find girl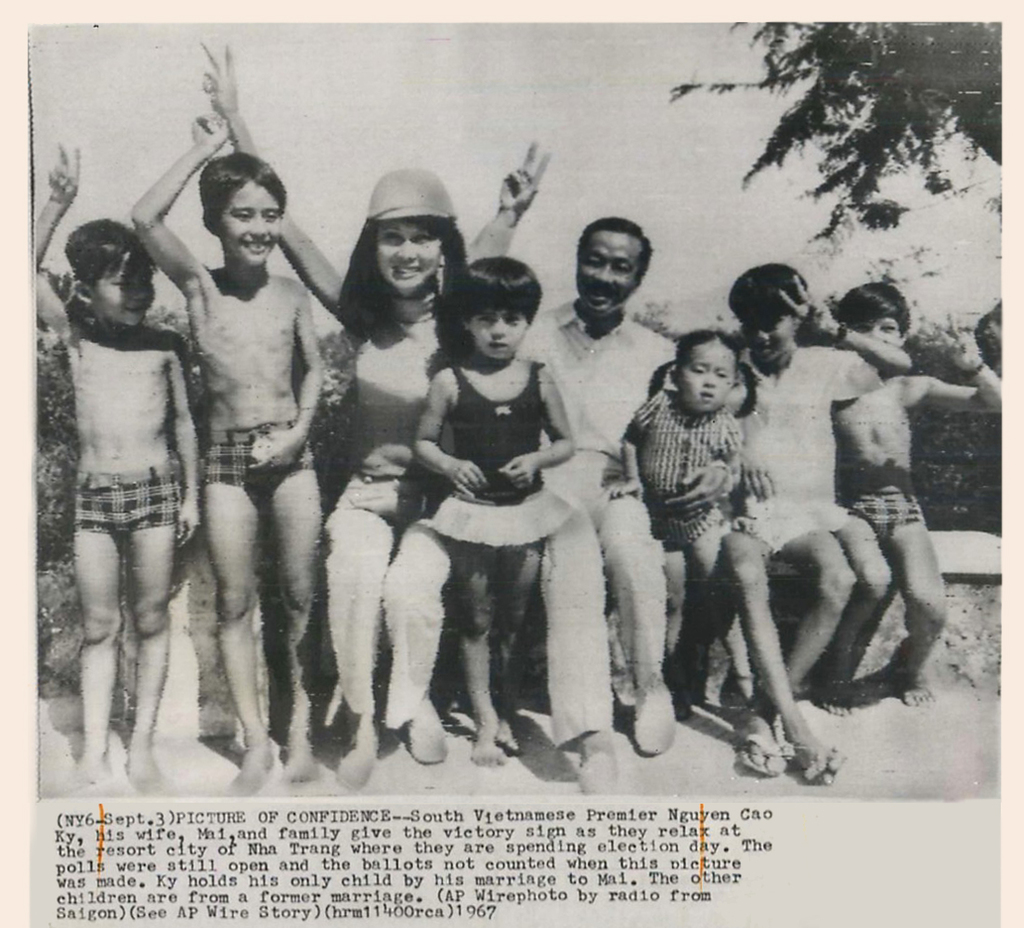
rect(604, 329, 758, 719)
